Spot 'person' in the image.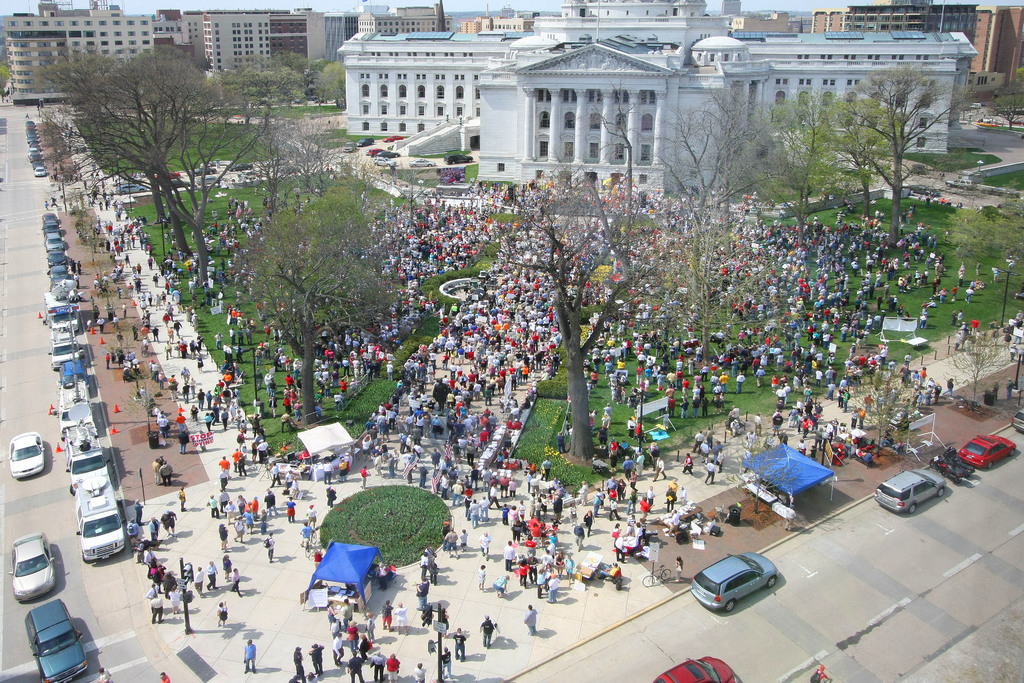
'person' found at detection(96, 316, 105, 331).
